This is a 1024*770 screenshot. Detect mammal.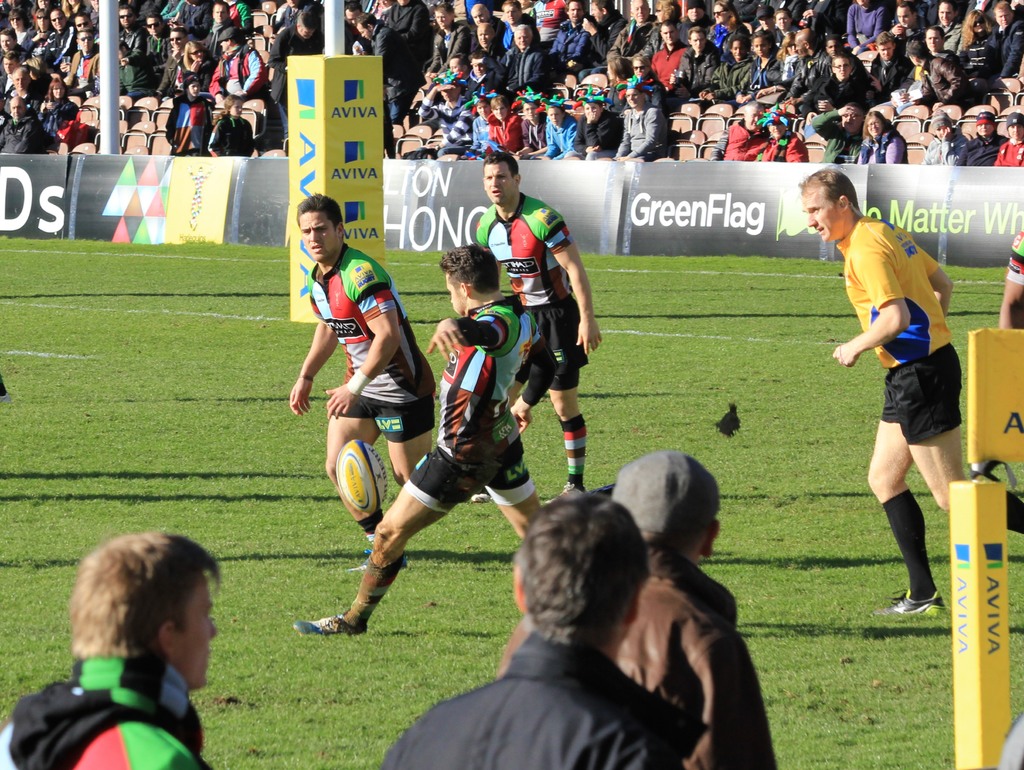
[x1=285, y1=188, x2=491, y2=566].
